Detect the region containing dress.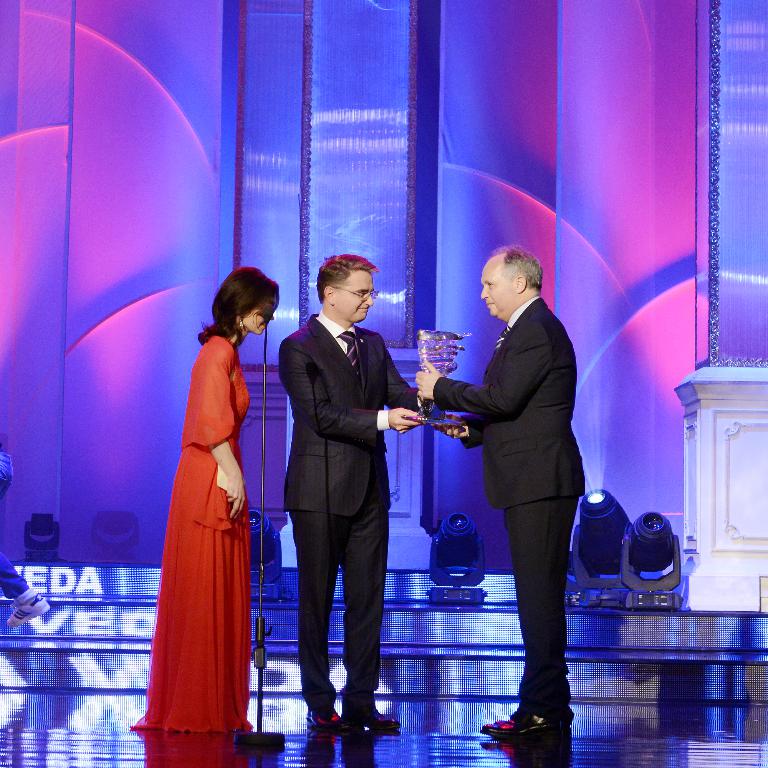
[143,302,254,756].
